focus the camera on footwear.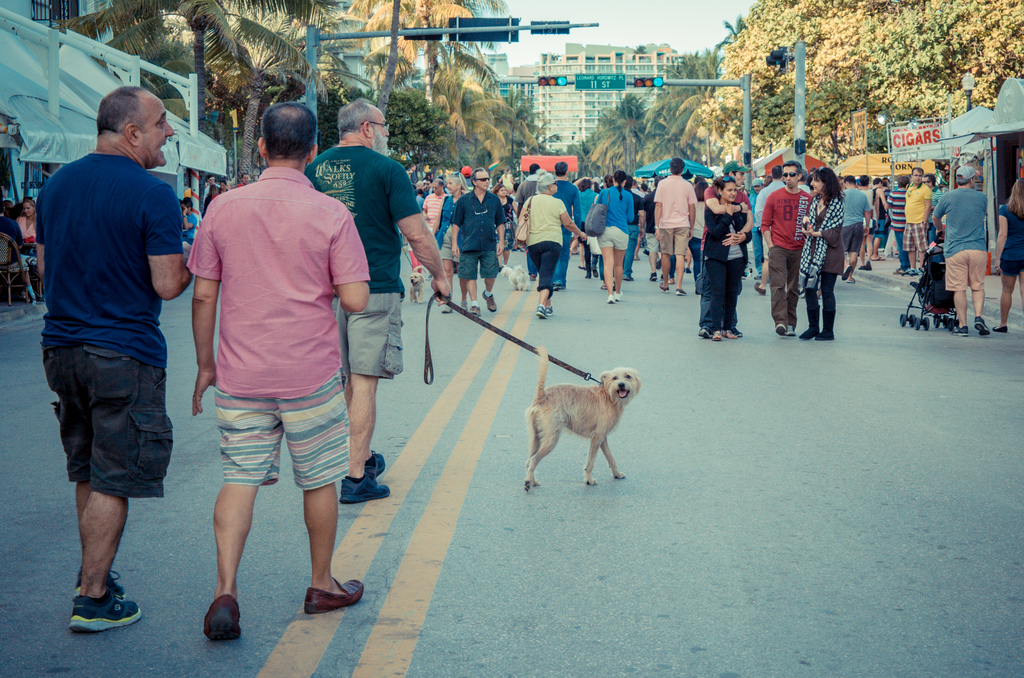
Focus region: pyautogui.locateOnScreen(607, 294, 616, 303).
